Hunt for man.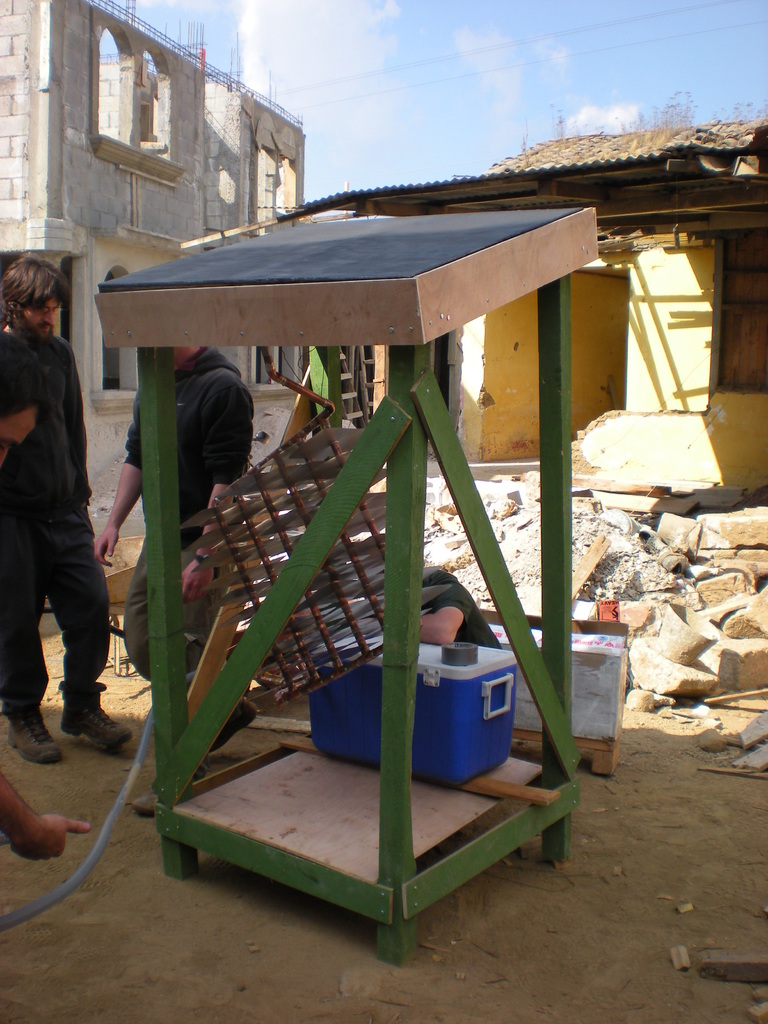
Hunted down at detection(93, 347, 262, 814).
